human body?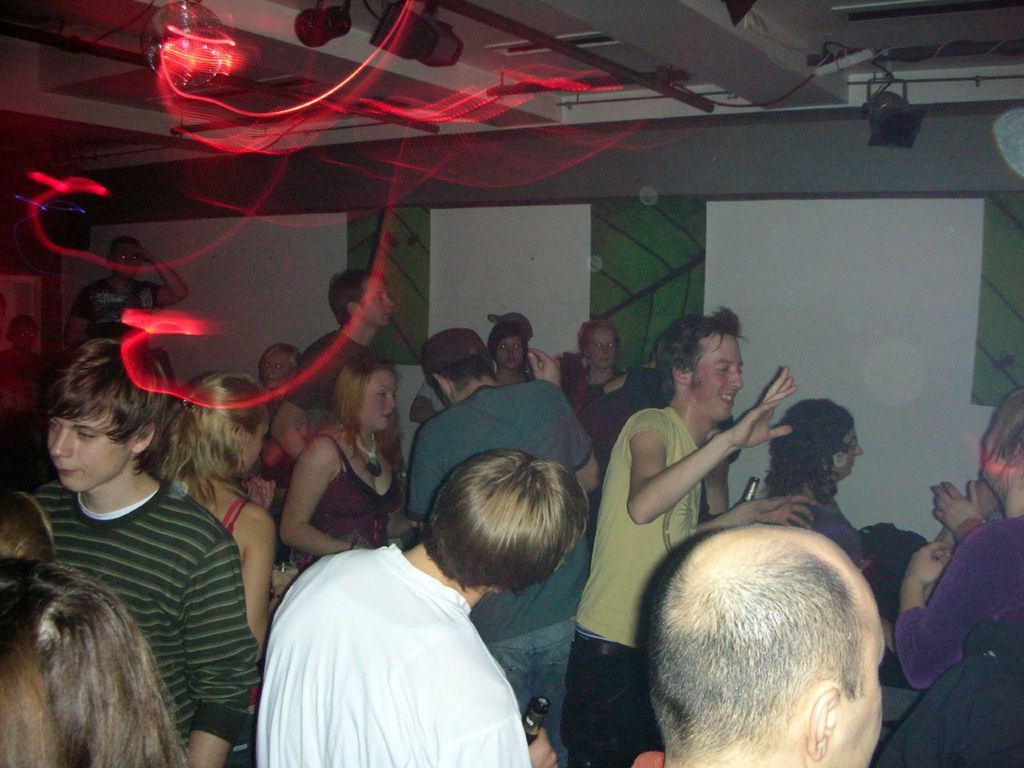
left=602, top=332, right=877, bottom=715
